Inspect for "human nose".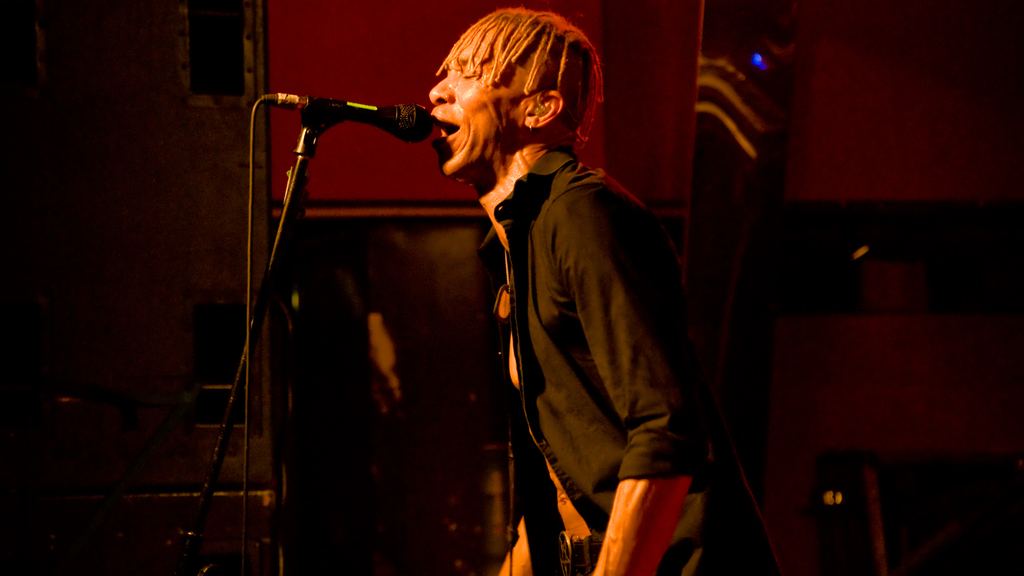
Inspection: [left=429, top=74, right=454, bottom=107].
